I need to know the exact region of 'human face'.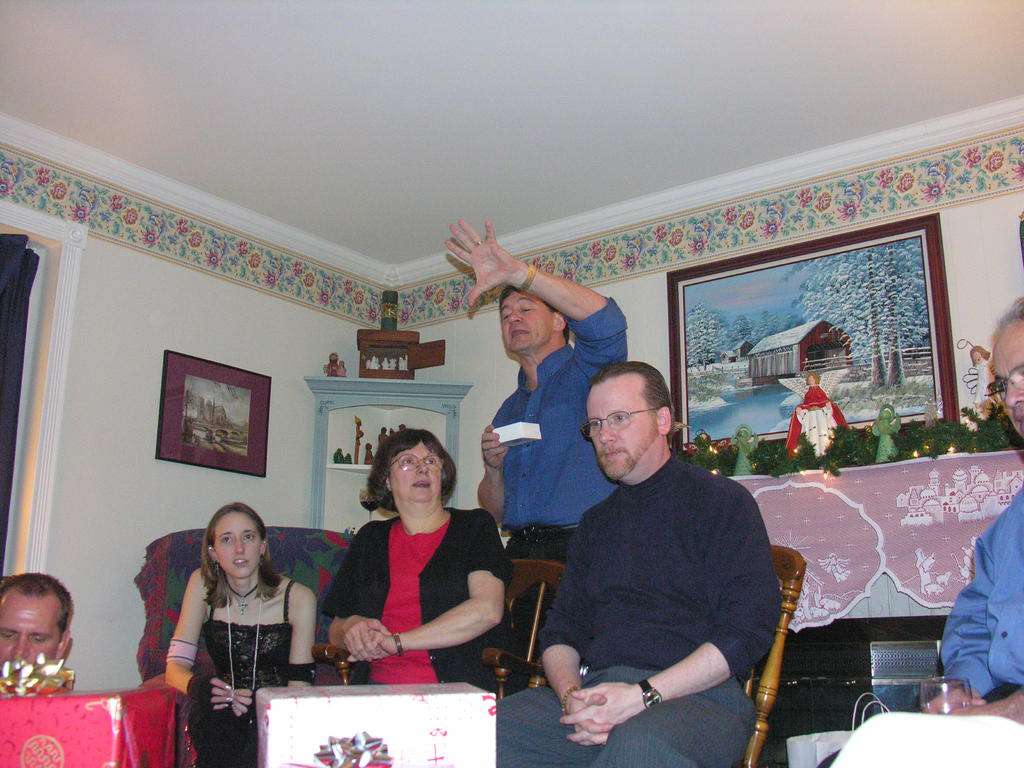
Region: box(391, 436, 443, 504).
